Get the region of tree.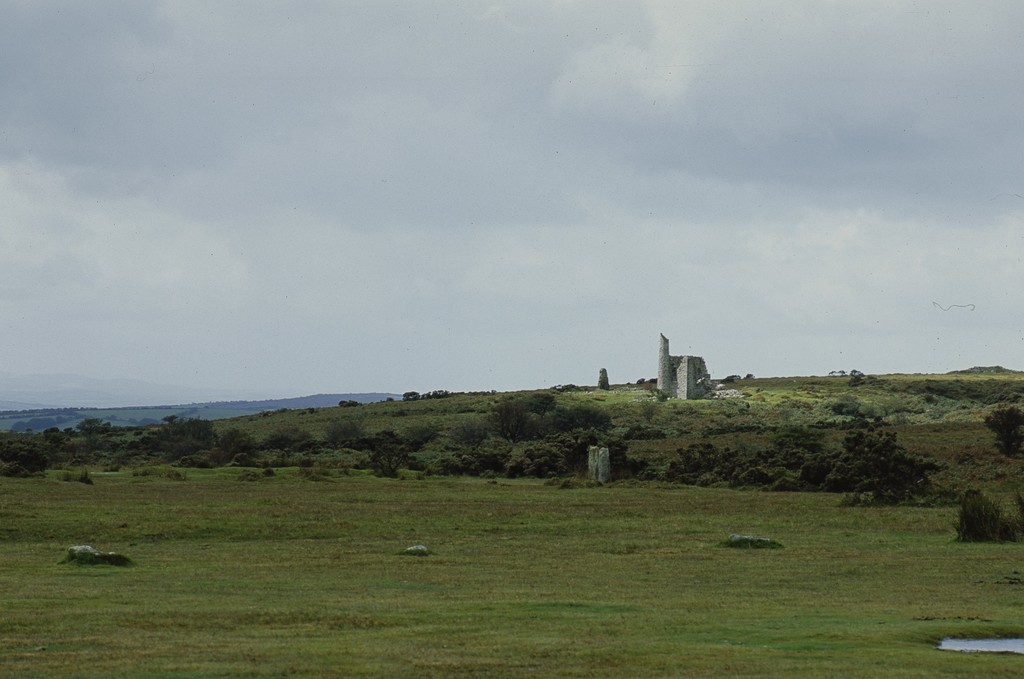
451:419:488:445.
